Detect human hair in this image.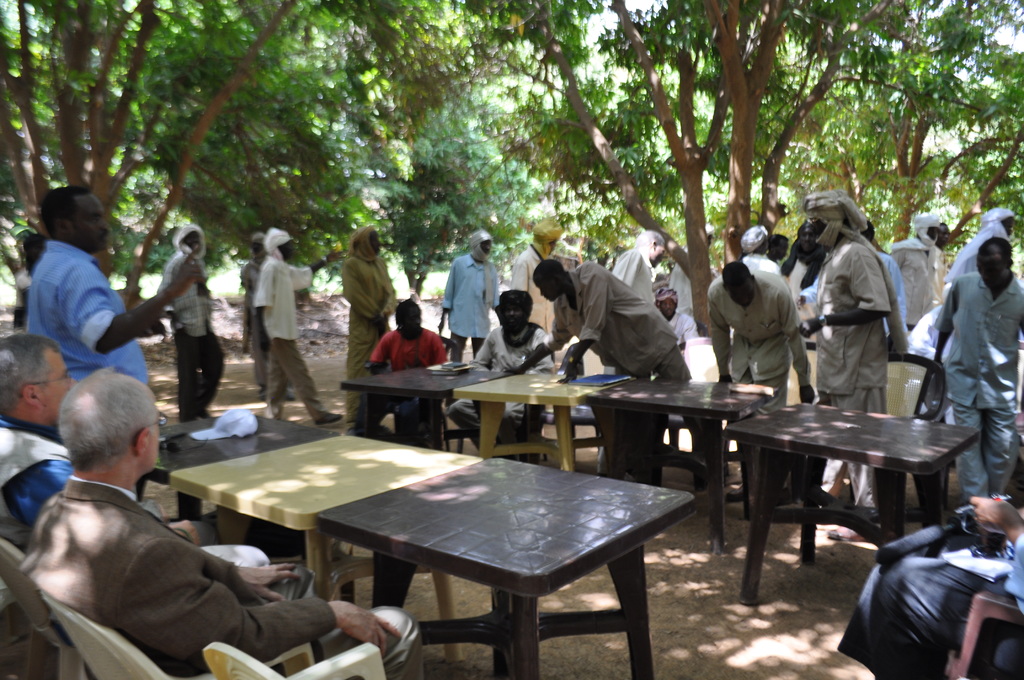
Detection: x1=723 y1=261 x2=752 y2=287.
